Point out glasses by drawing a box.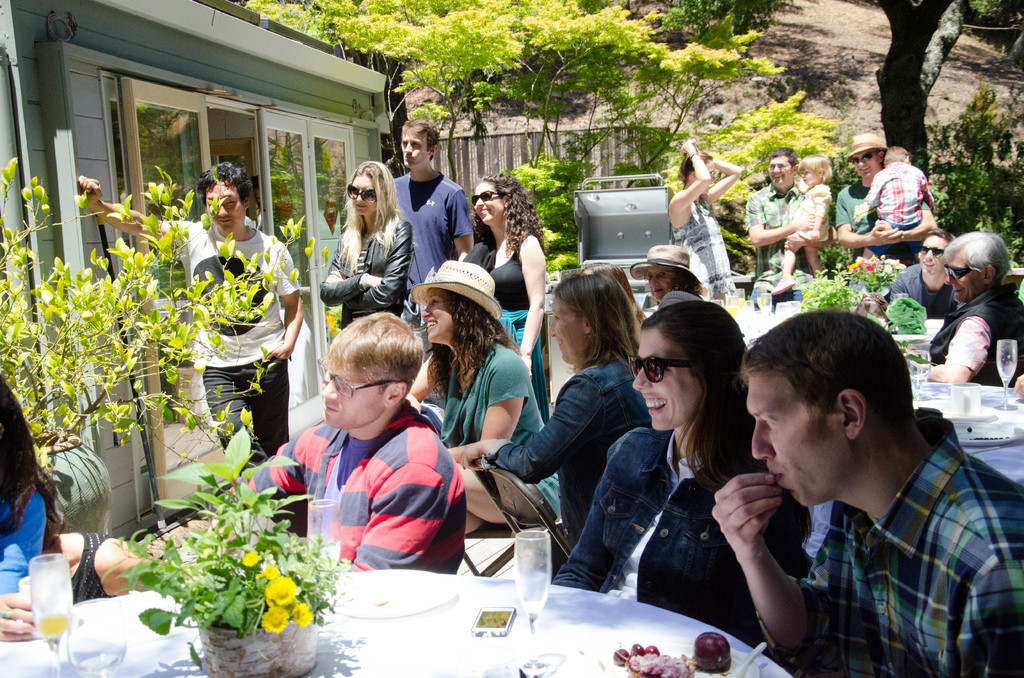
crop(939, 264, 970, 284).
